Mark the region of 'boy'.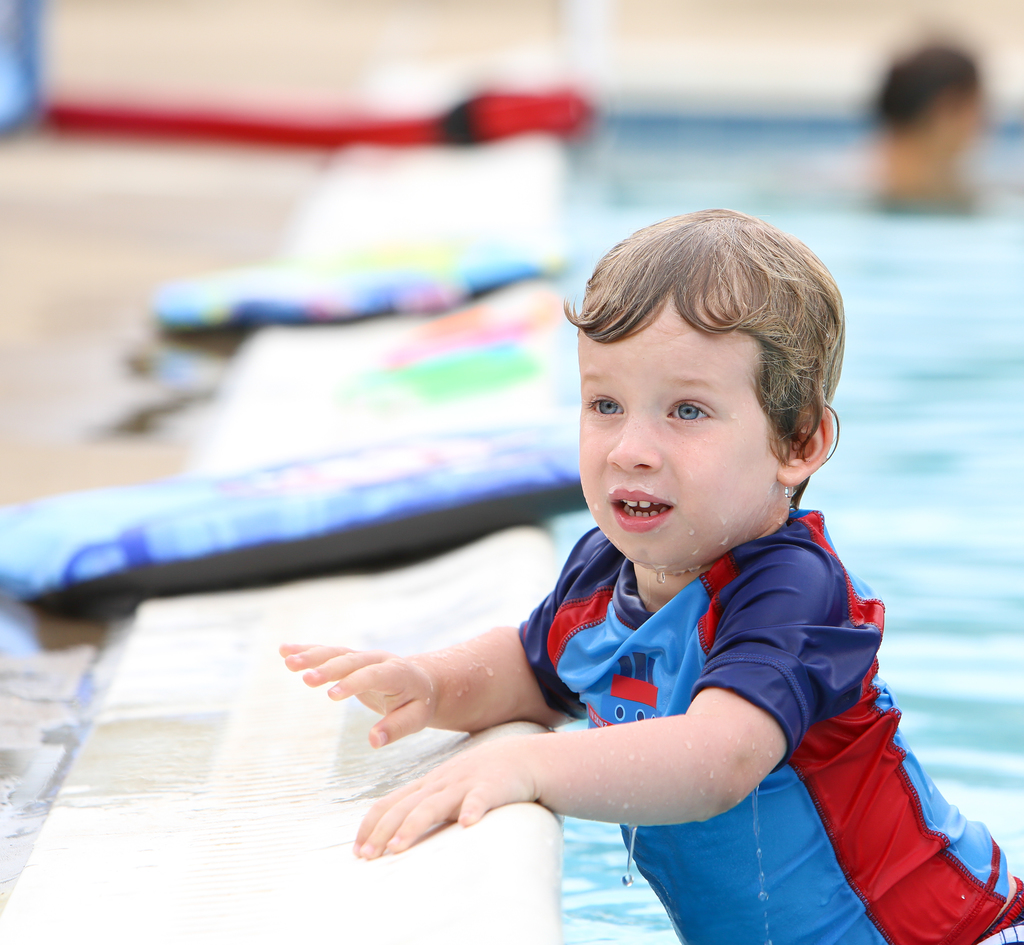
Region: <region>272, 223, 947, 915</region>.
